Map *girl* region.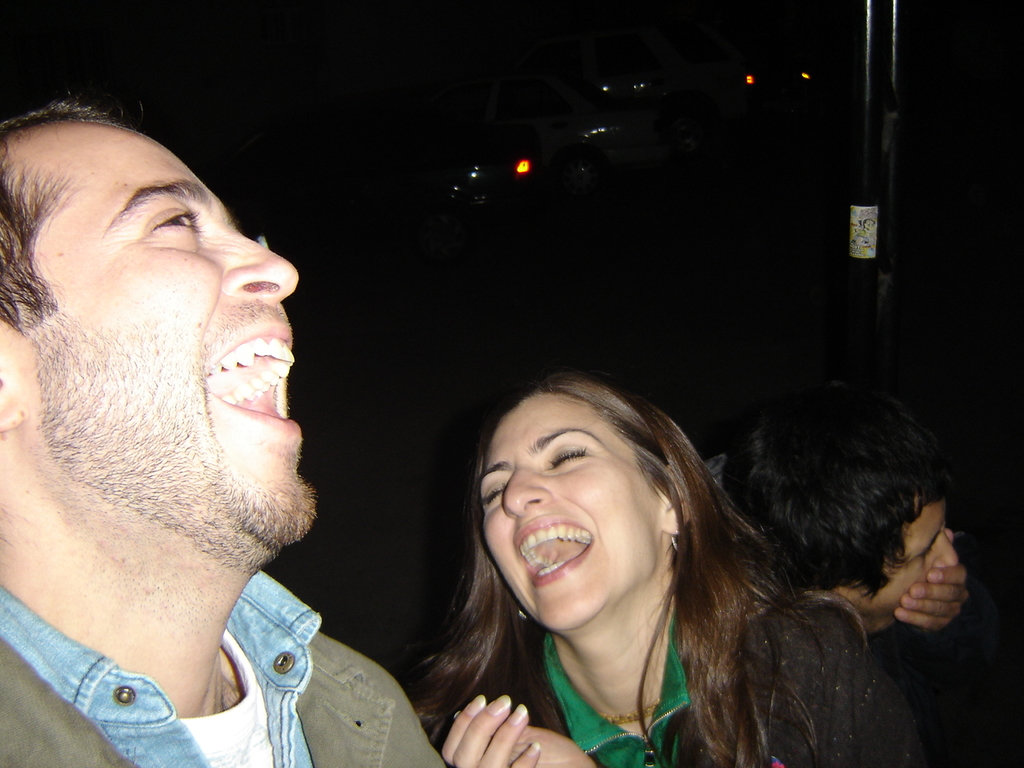
Mapped to locate(402, 382, 924, 767).
